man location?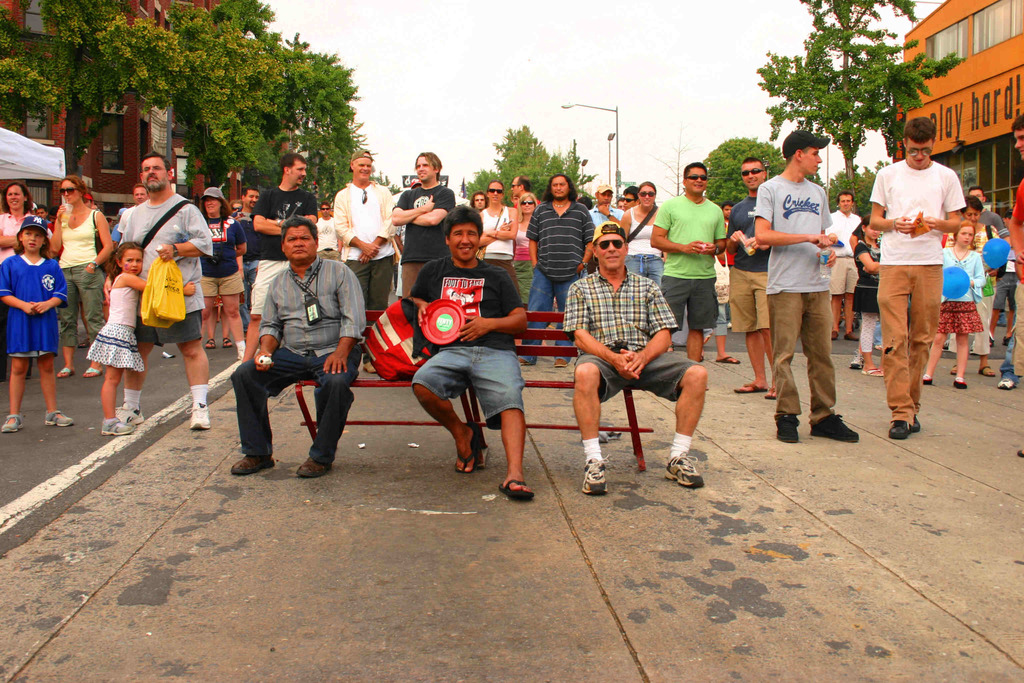
{"left": 588, "top": 183, "right": 625, "bottom": 275}
